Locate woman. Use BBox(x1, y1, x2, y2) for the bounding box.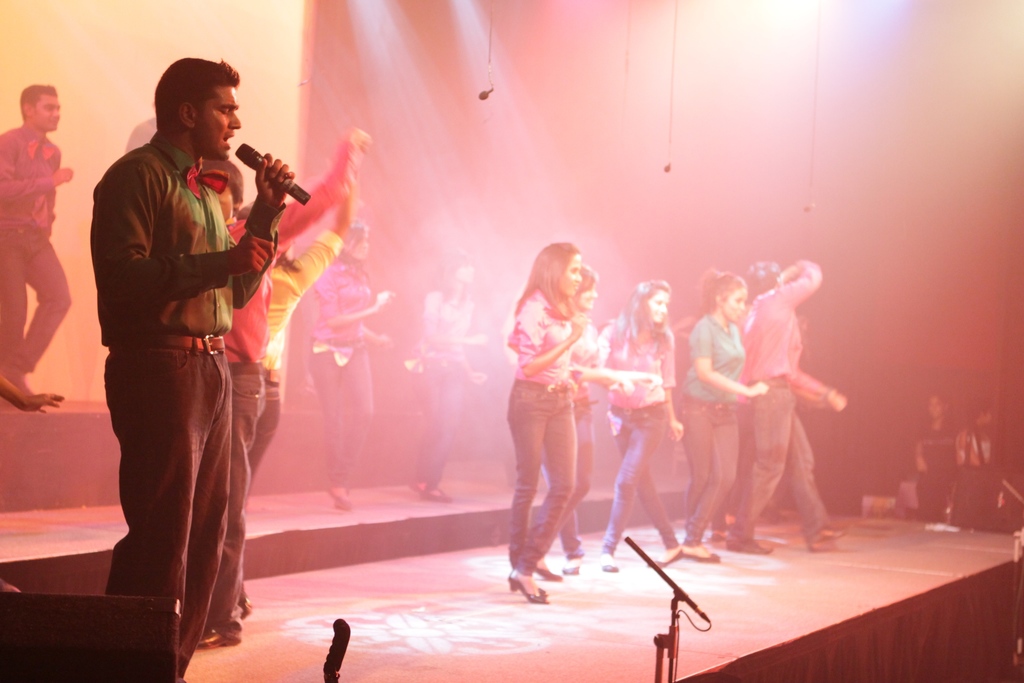
BBox(299, 209, 406, 524).
